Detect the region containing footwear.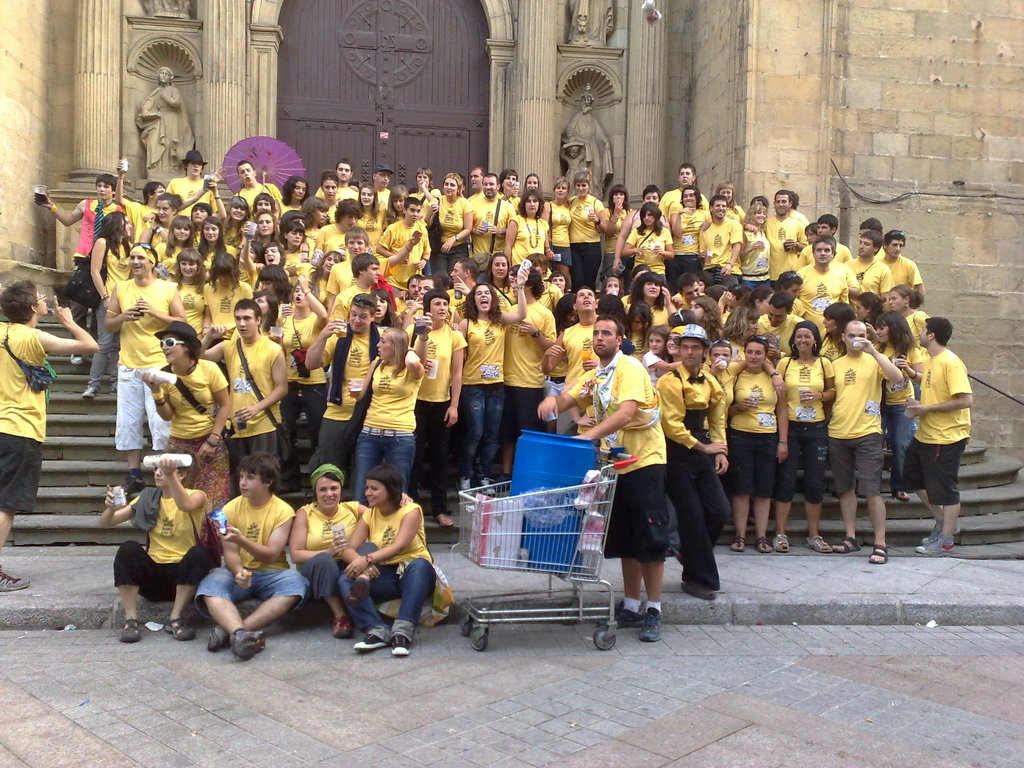
803 532 833 556.
